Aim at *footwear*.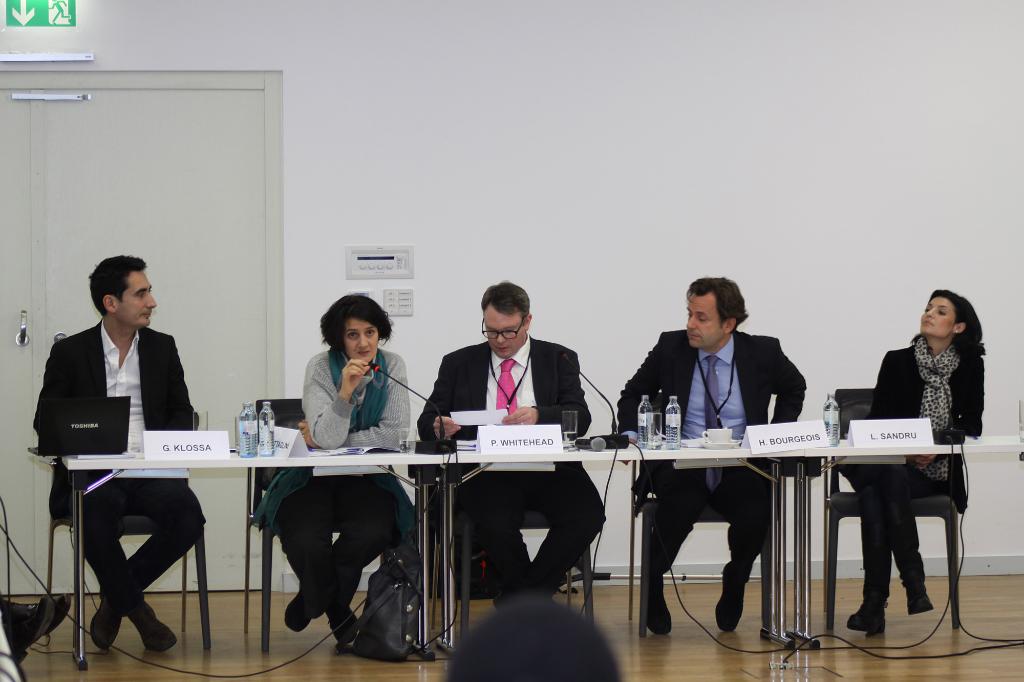
Aimed at BBox(321, 601, 362, 646).
